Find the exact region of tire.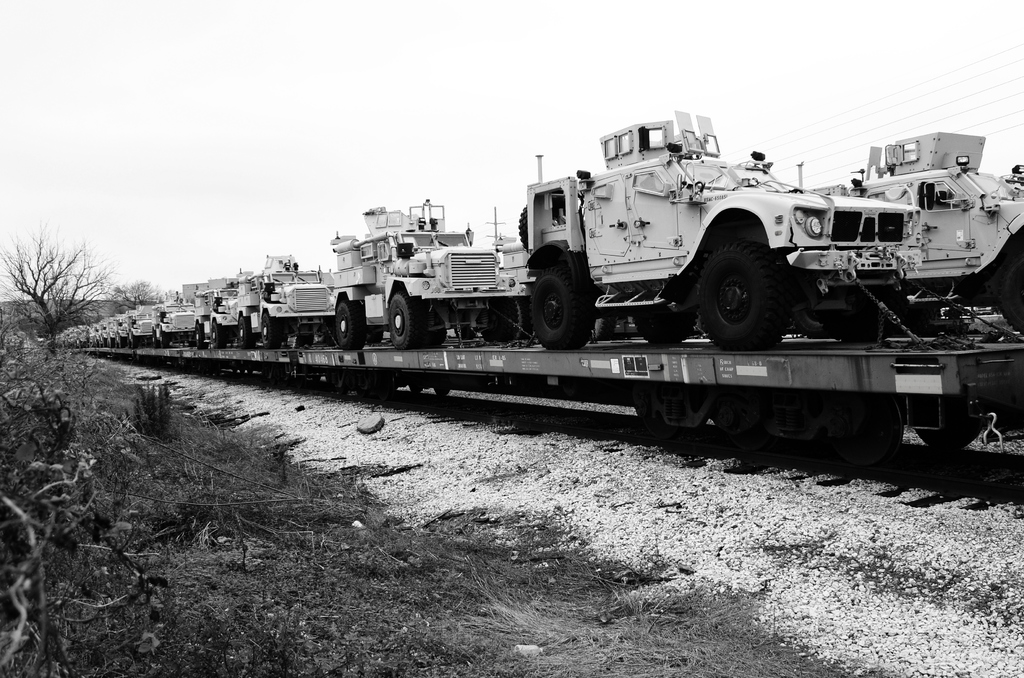
Exact region: 595,315,614,338.
